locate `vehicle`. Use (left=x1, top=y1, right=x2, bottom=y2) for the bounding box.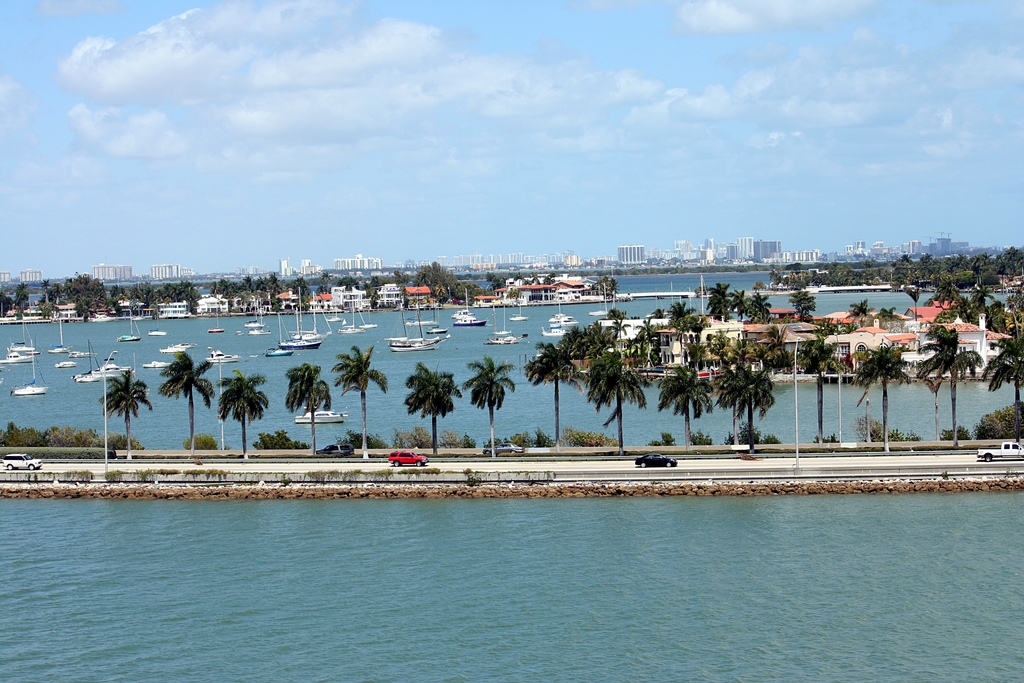
(left=6, top=334, right=50, bottom=397).
